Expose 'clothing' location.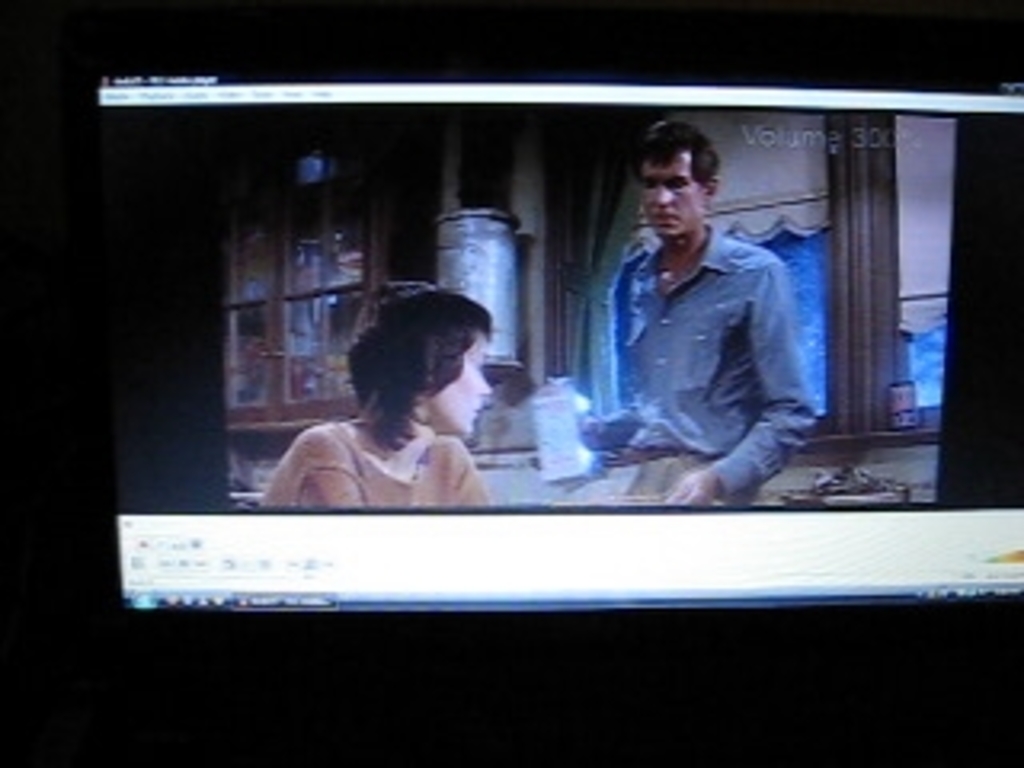
Exposed at crop(576, 150, 867, 486).
